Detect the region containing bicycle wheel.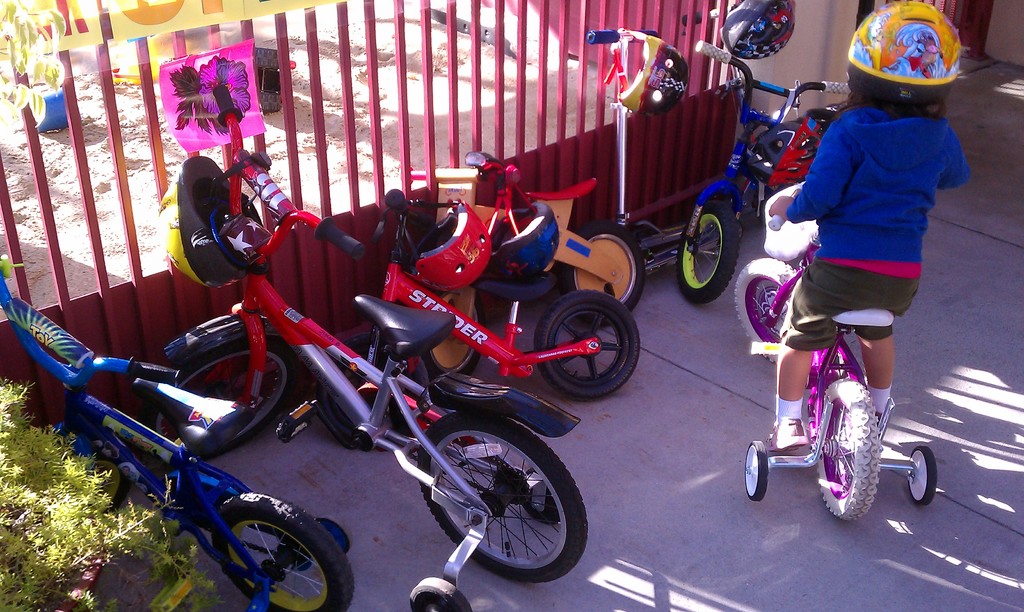
534:289:639:398.
